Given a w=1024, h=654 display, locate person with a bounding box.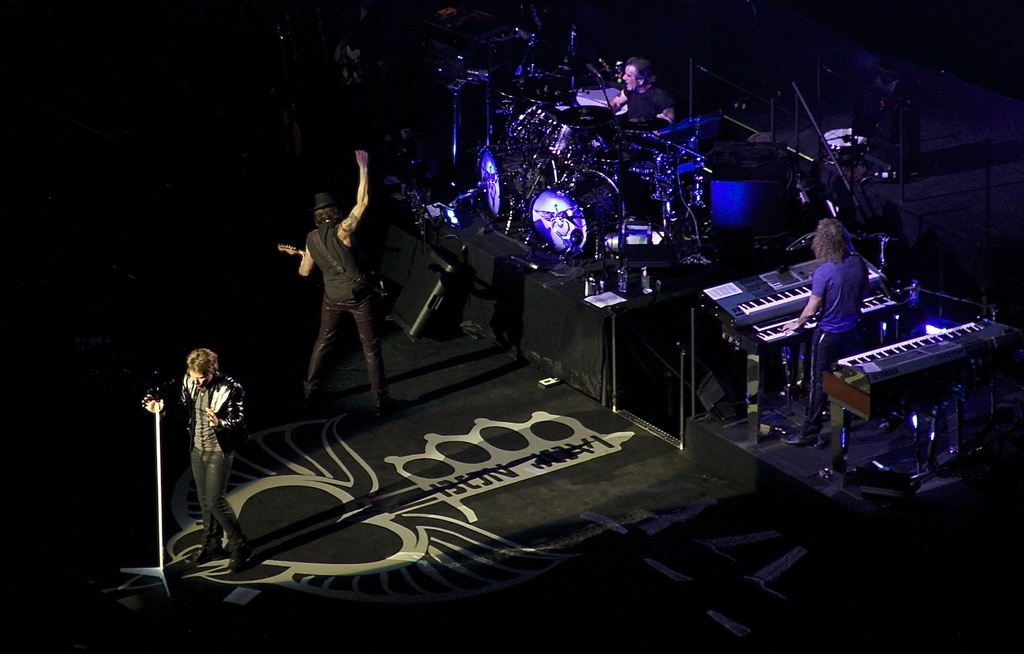
Located: bbox(279, 143, 397, 419).
